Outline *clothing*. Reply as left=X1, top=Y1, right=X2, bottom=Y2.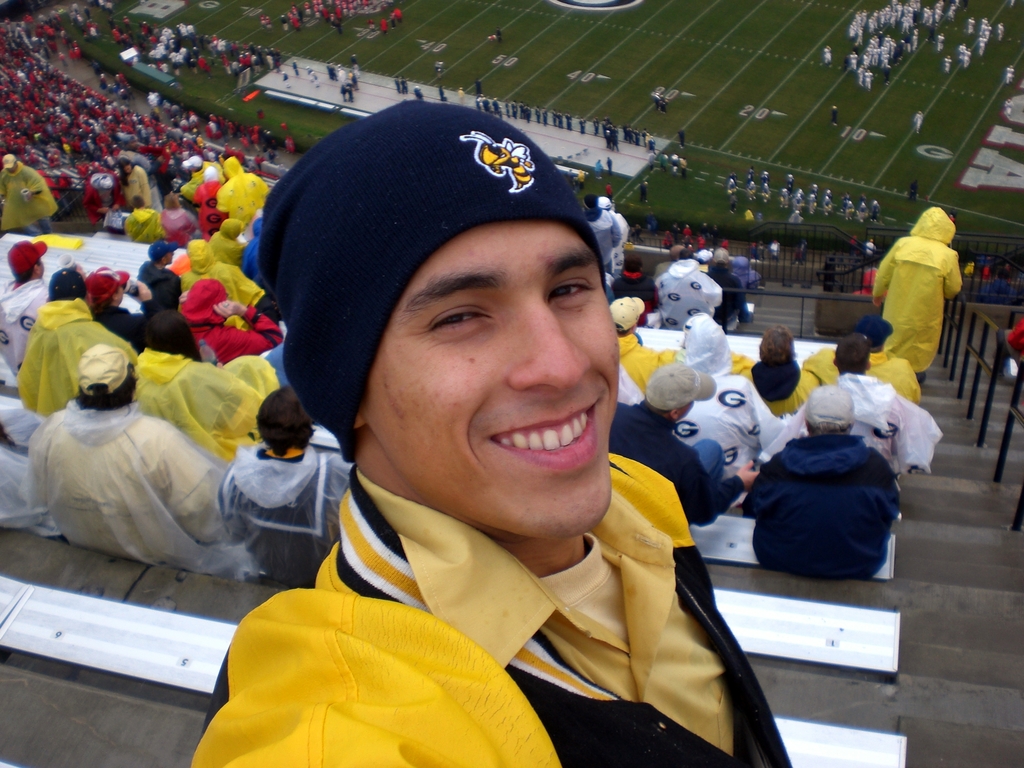
left=196, top=183, right=228, bottom=232.
